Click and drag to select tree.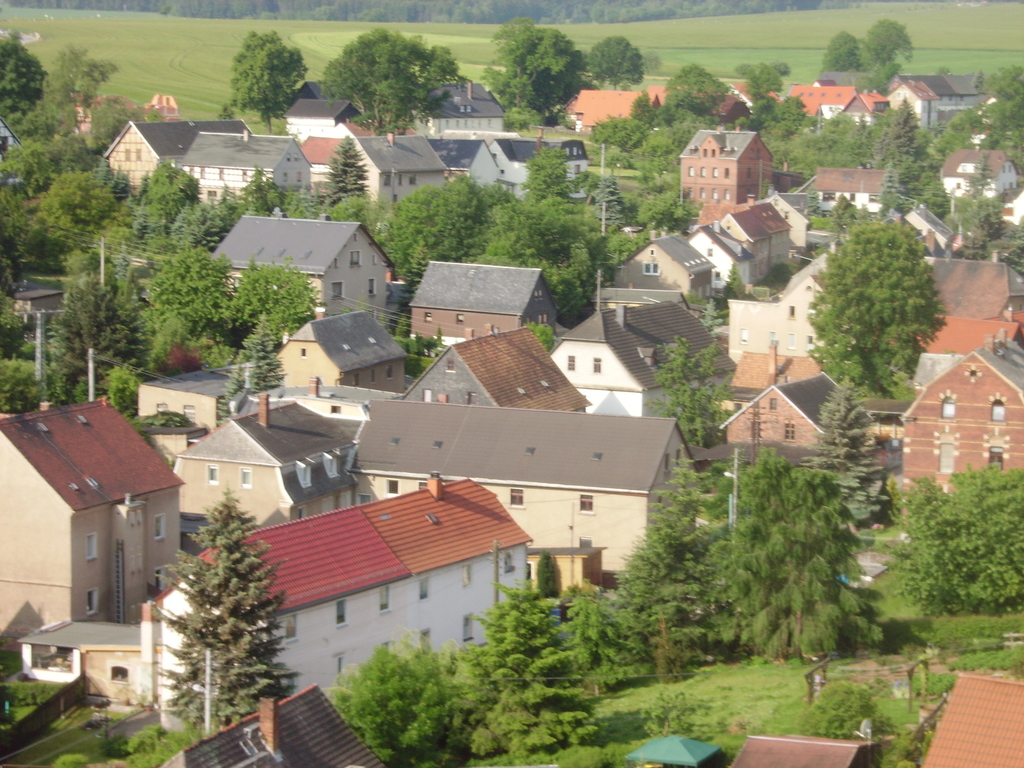
Selection: <bbox>150, 488, 293, 733</bbox>.
